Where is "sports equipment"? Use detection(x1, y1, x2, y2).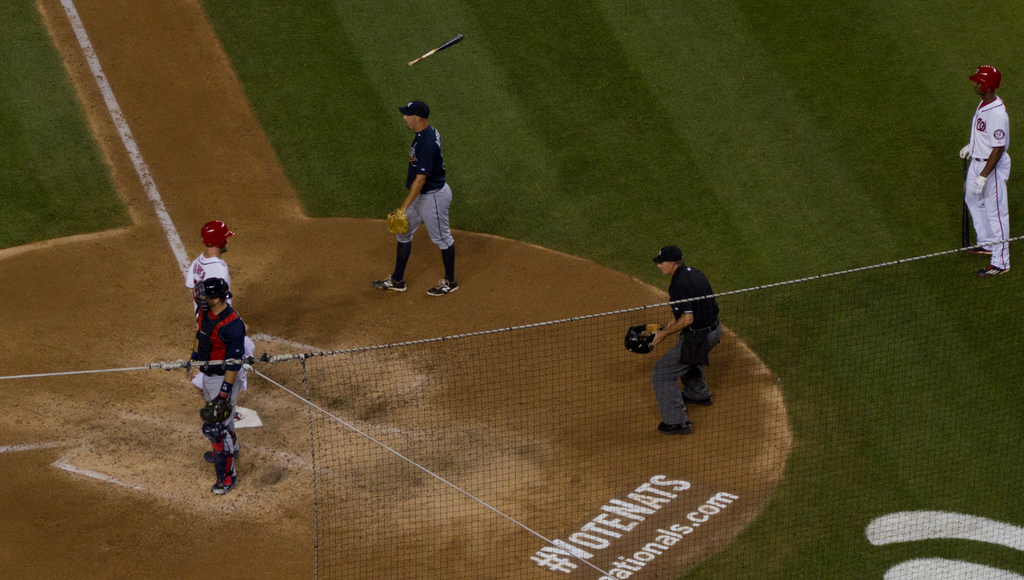
detection(385, 207, 413, 241).
